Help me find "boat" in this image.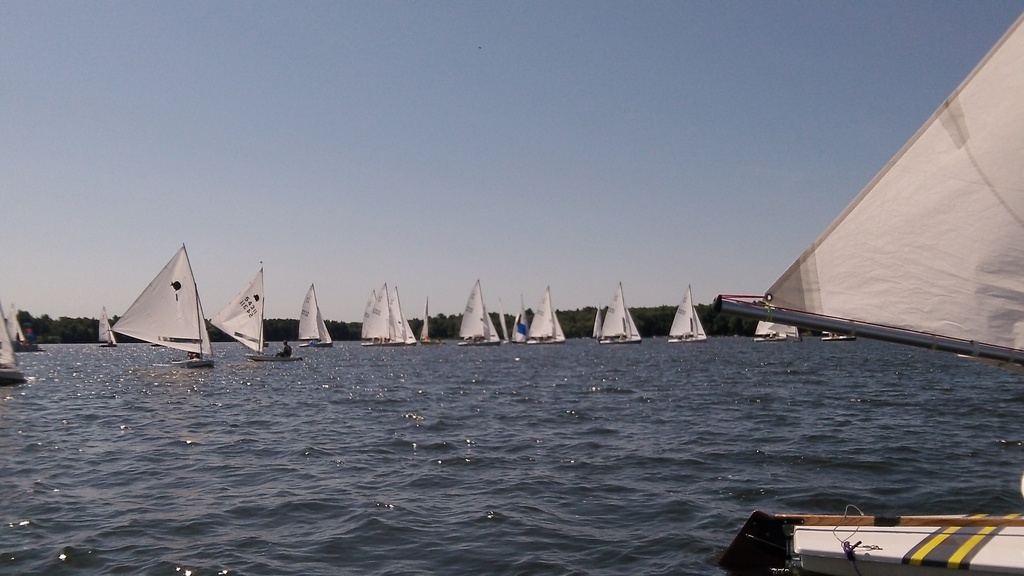
Found it: (left=10, top=308, right=38, bottom=353).
